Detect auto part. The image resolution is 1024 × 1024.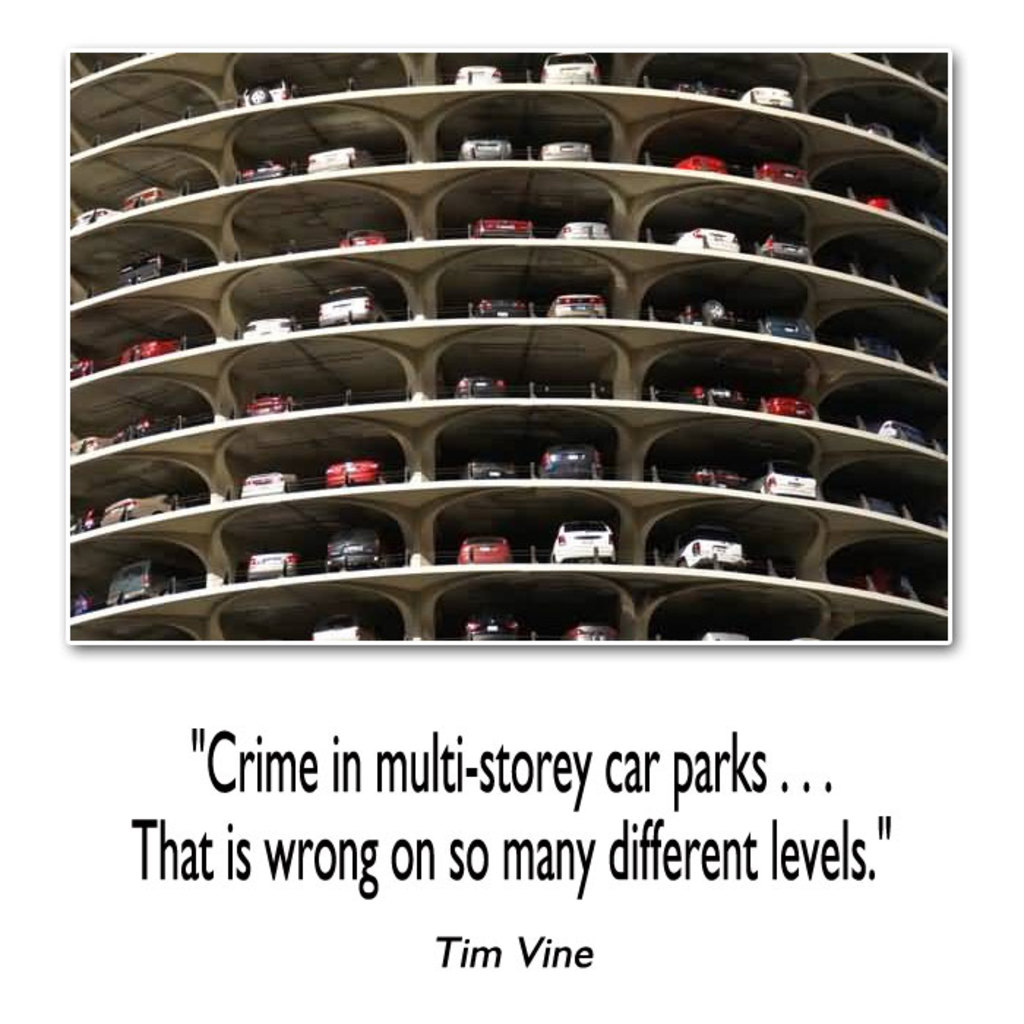
x1=560 y1=225 x2=611 y2=238.
